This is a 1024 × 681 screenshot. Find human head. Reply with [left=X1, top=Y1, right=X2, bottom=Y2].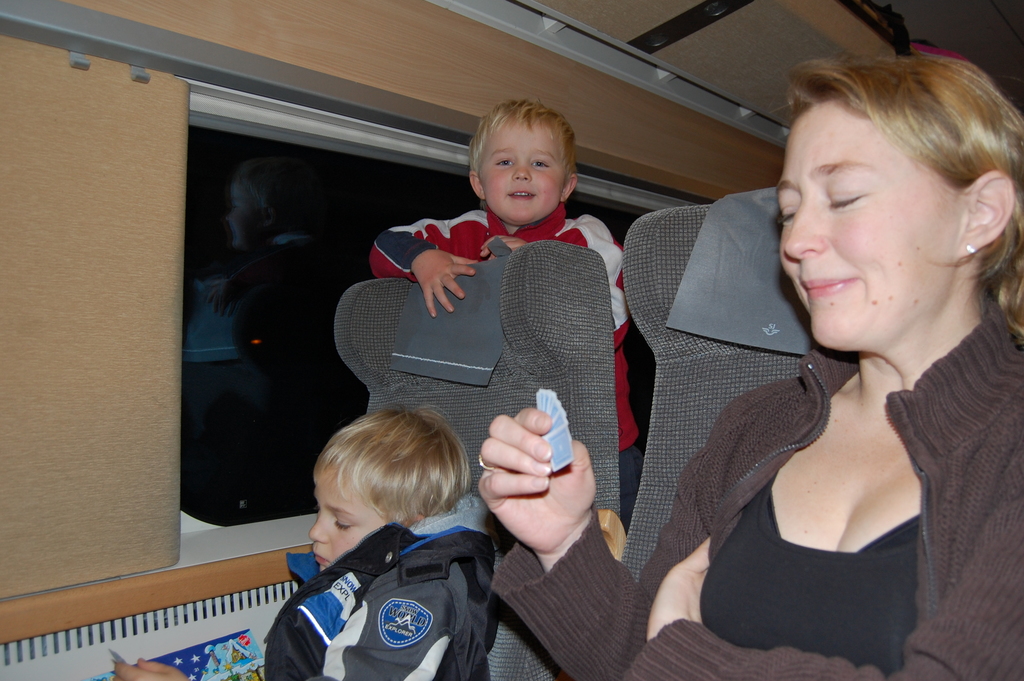
[left=774, top=54, right=1023, bottom=356].
